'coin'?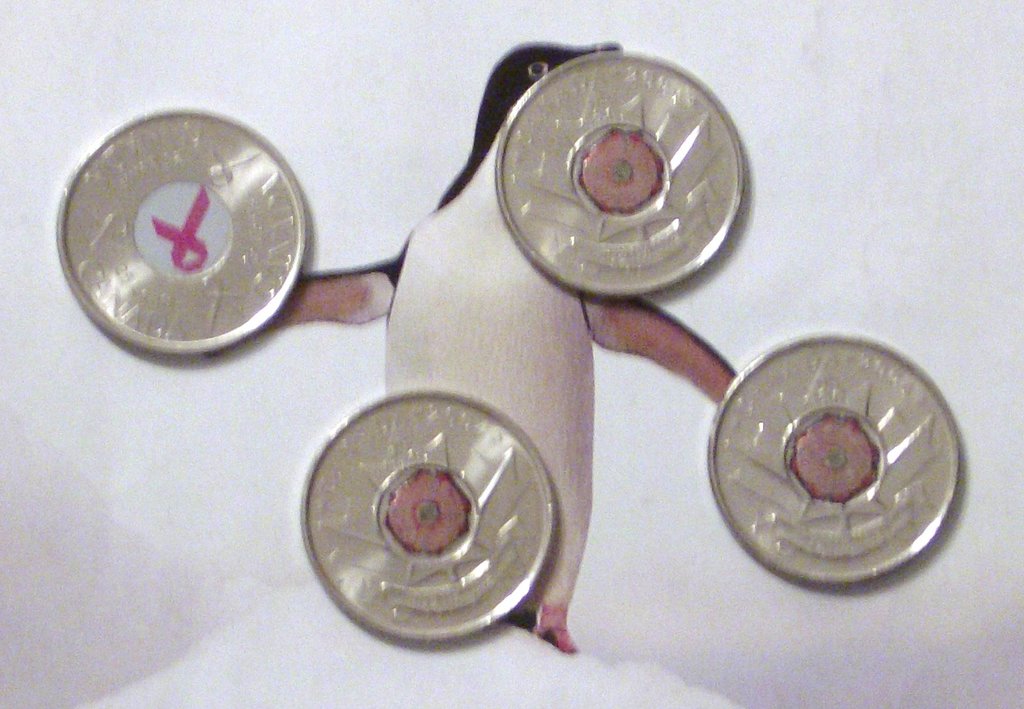
bbox(298, 386, 559, 647)
